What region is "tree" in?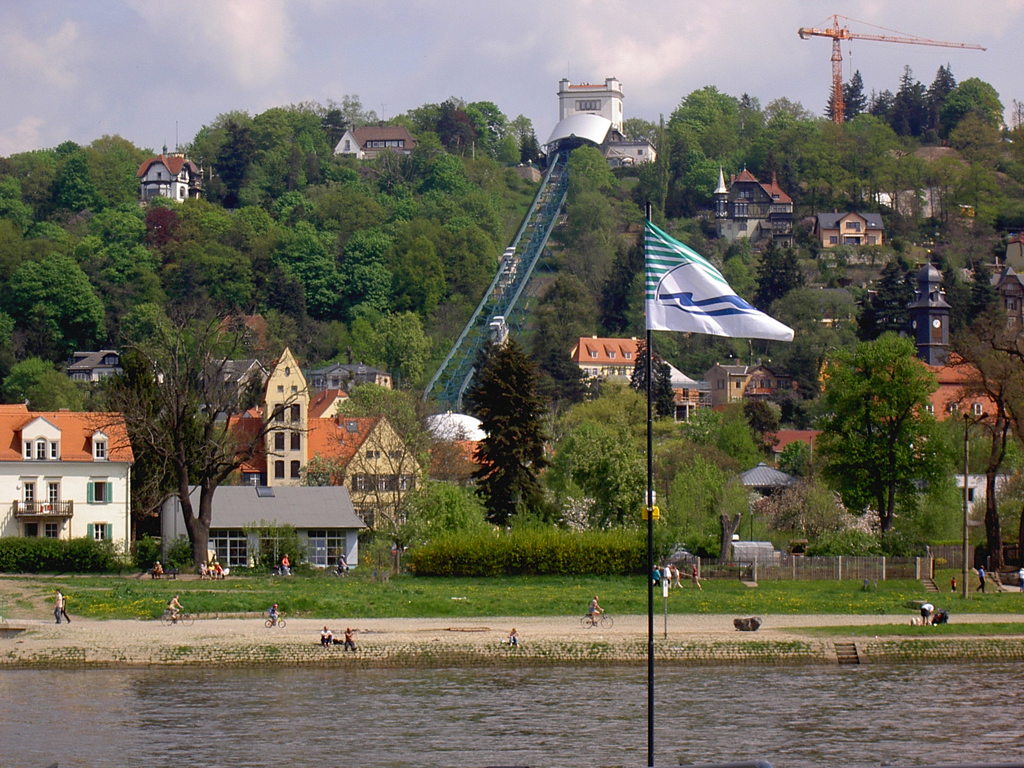
[x1=560, y1=392, x2=650, y2=532].
